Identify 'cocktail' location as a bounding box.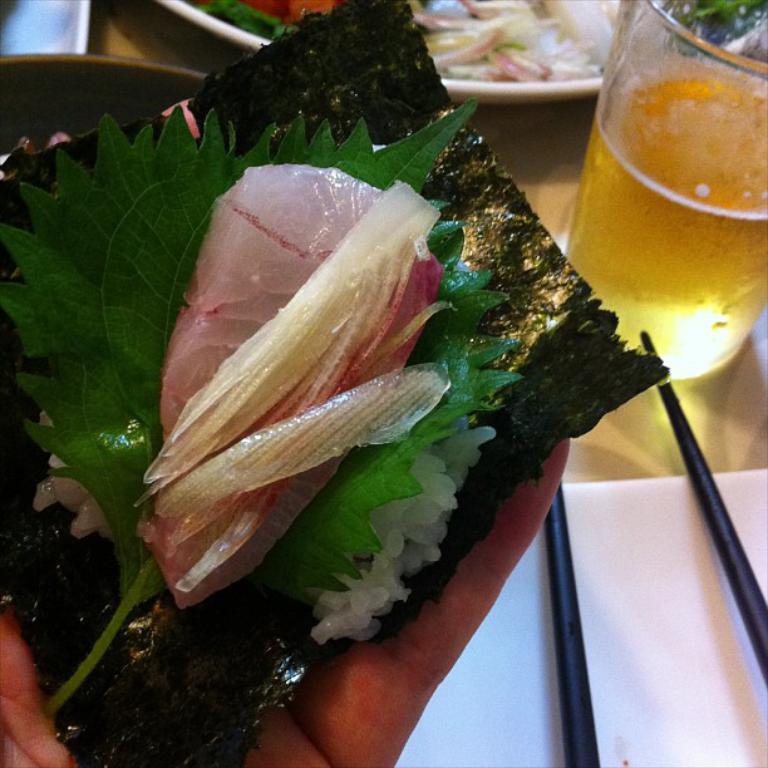
crop(548, 0, 759, 407).
